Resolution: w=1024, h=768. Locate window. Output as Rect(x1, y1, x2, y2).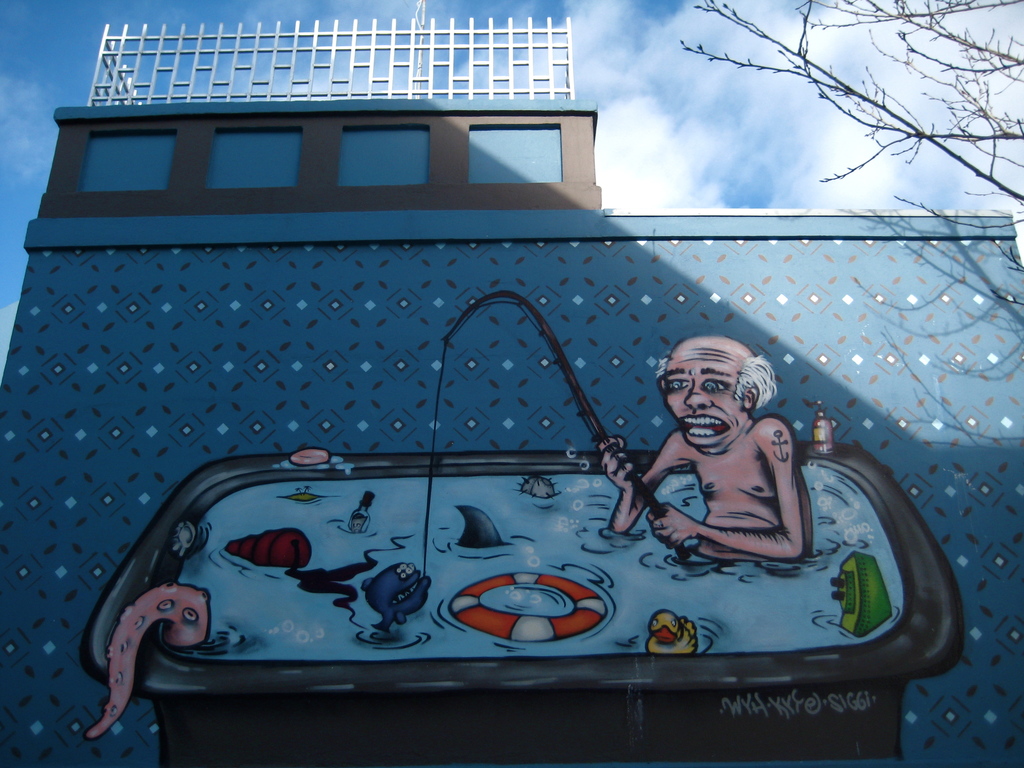
Rect(91, 129, 170, 195).
